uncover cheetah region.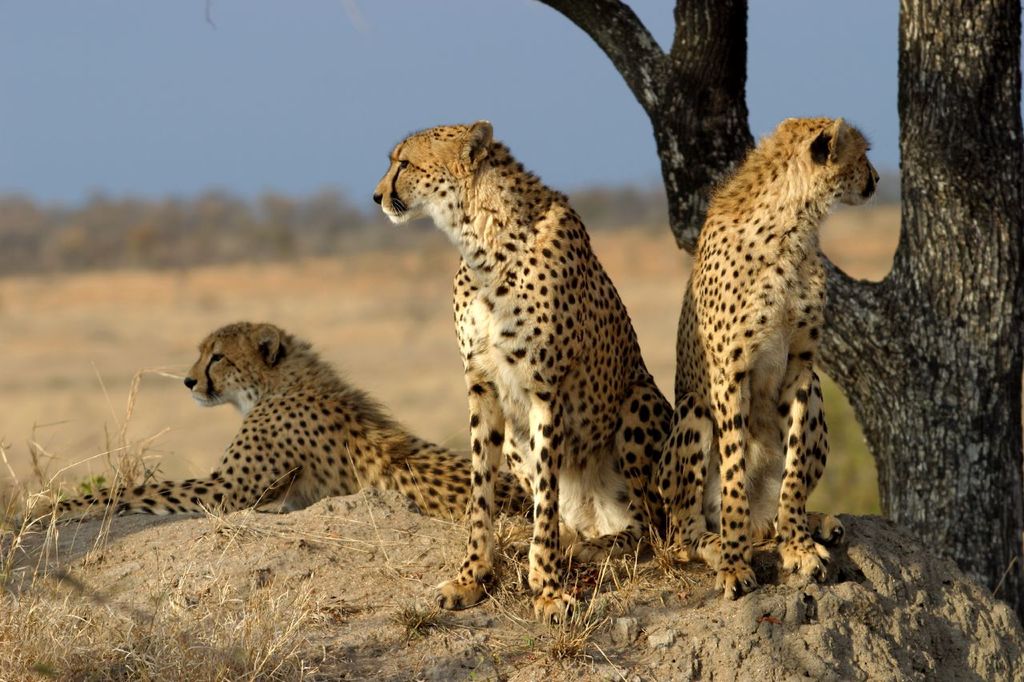
Uncovered: (left=16, top=315, right=534, bottom=523).
